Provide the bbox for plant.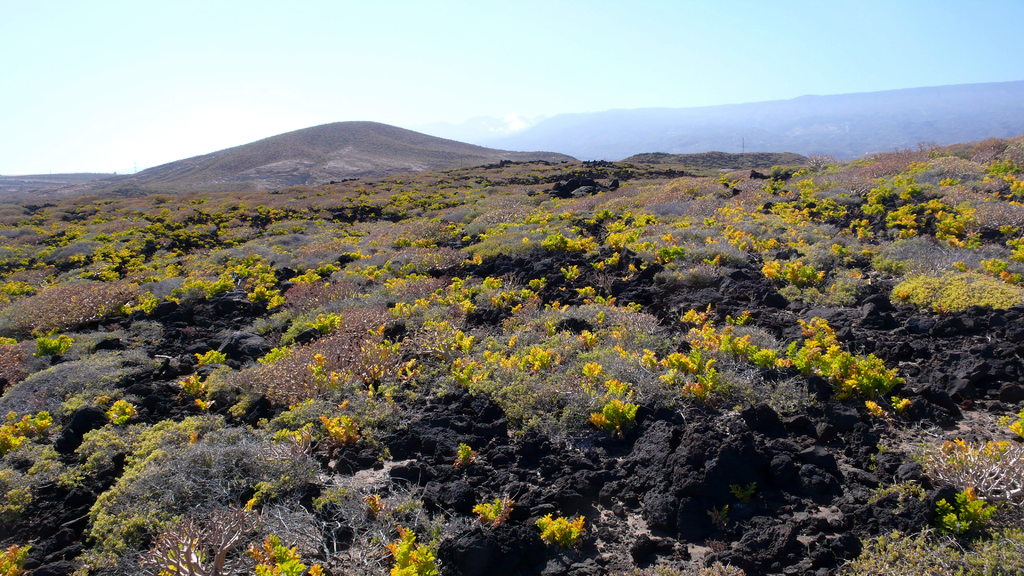
<box>246,541,330,575</box>.
